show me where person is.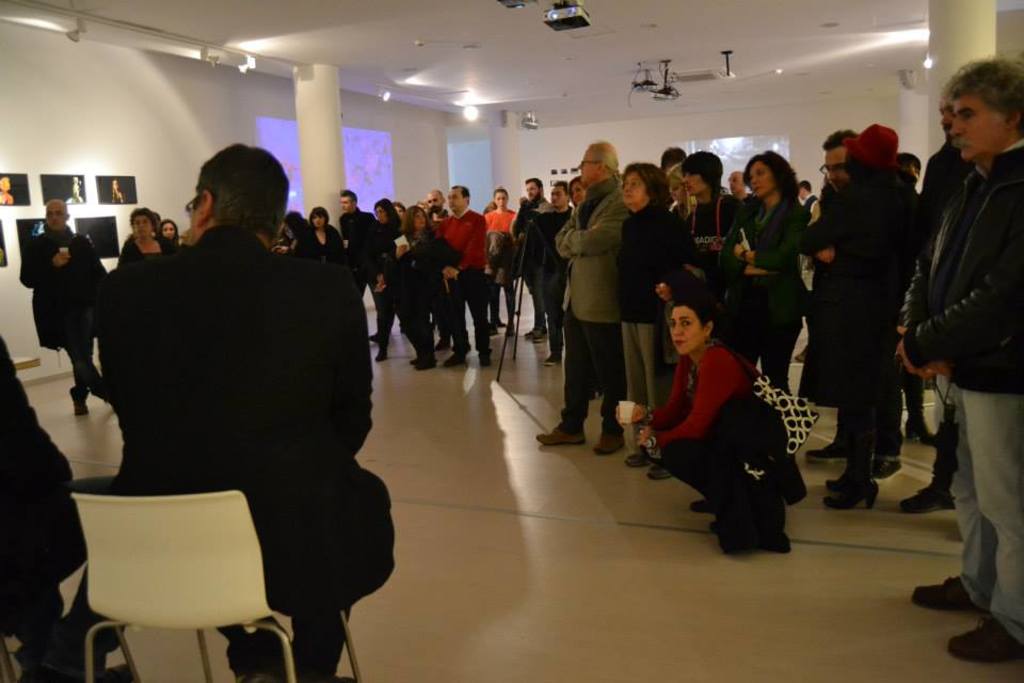
person is at x1=17, y1=197, x2=105, y2=406.
